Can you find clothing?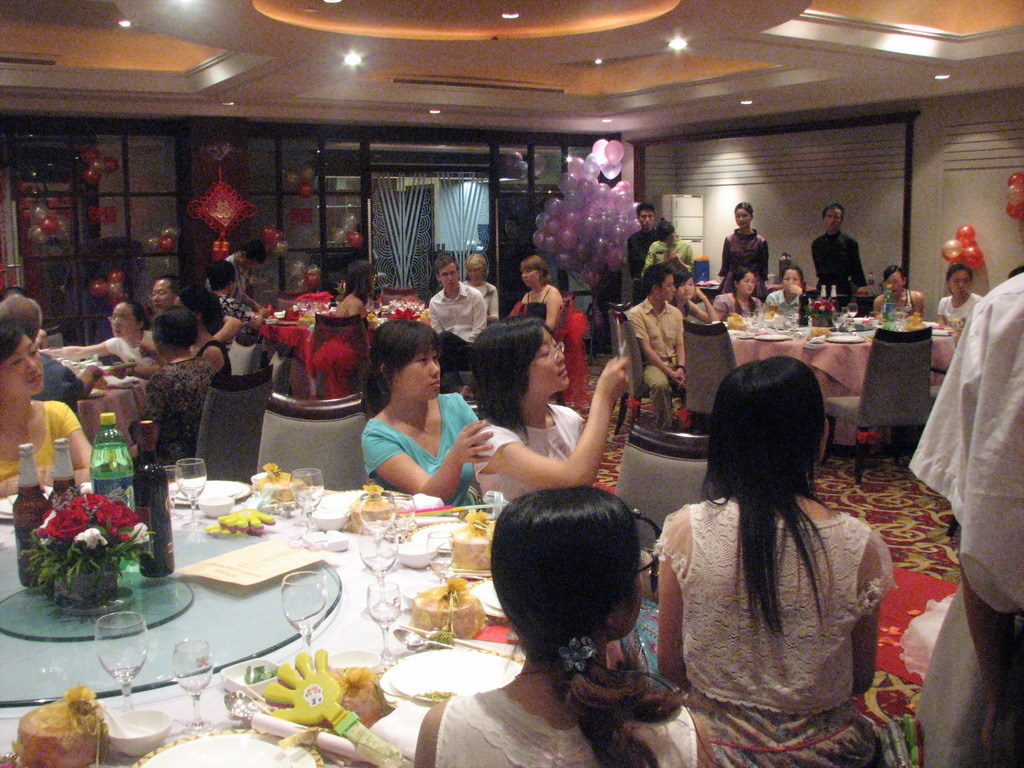
Yes, bounding box: [x1=358, y1=308, x2=381, y2=346].
